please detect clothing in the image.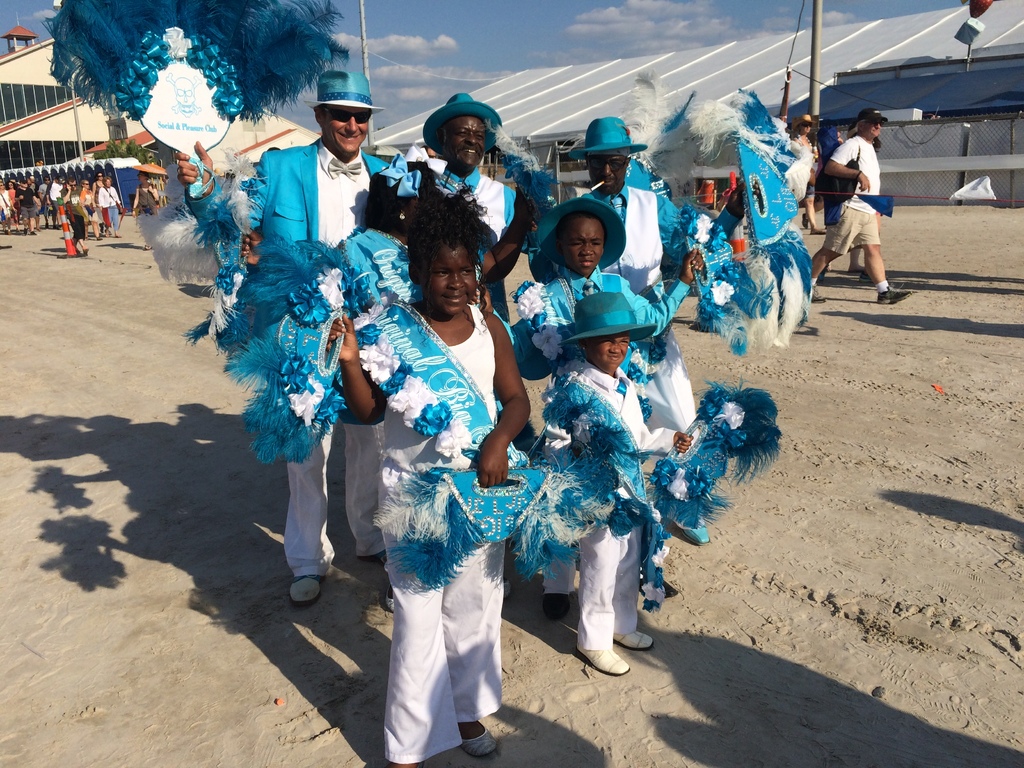
<bbox>413, 166, 520, 238</bbox>.
